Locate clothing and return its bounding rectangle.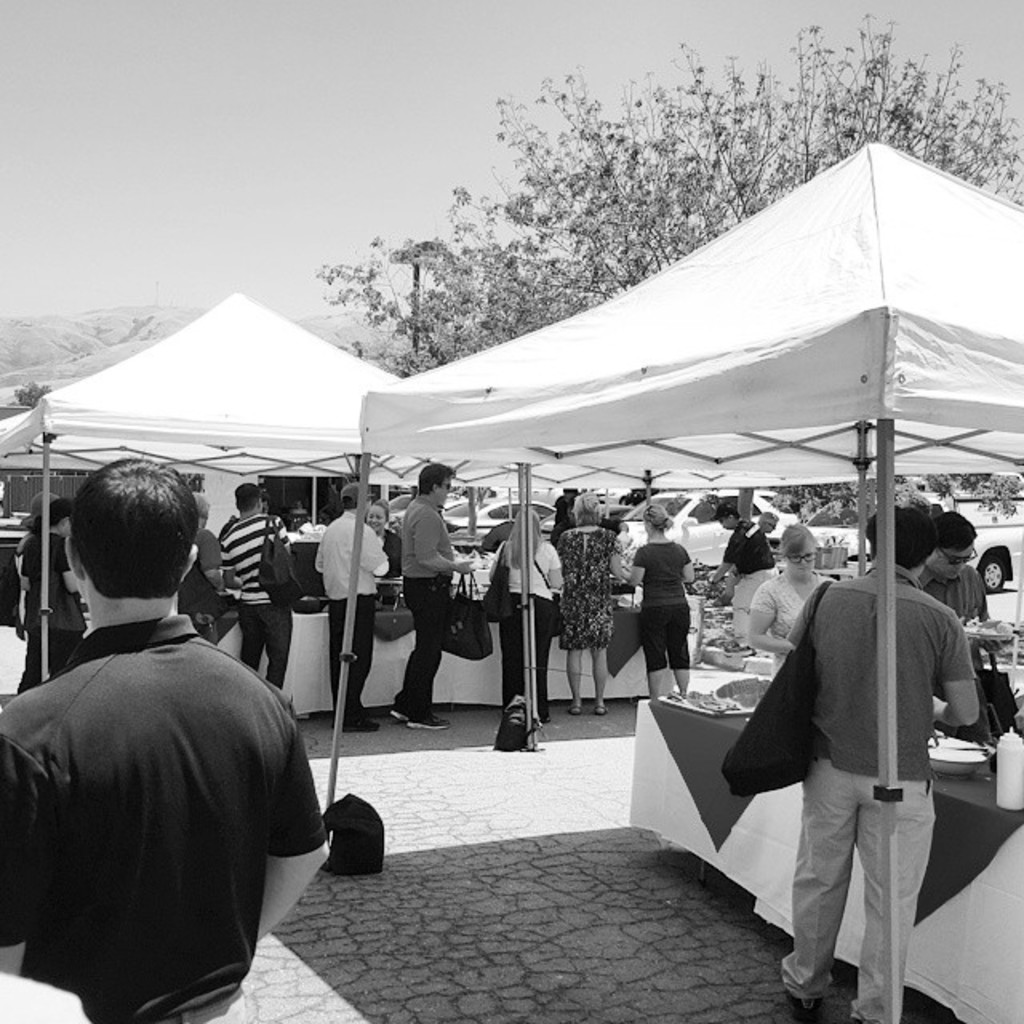
x1=784 y1=562 x2=978 y2=1022.
